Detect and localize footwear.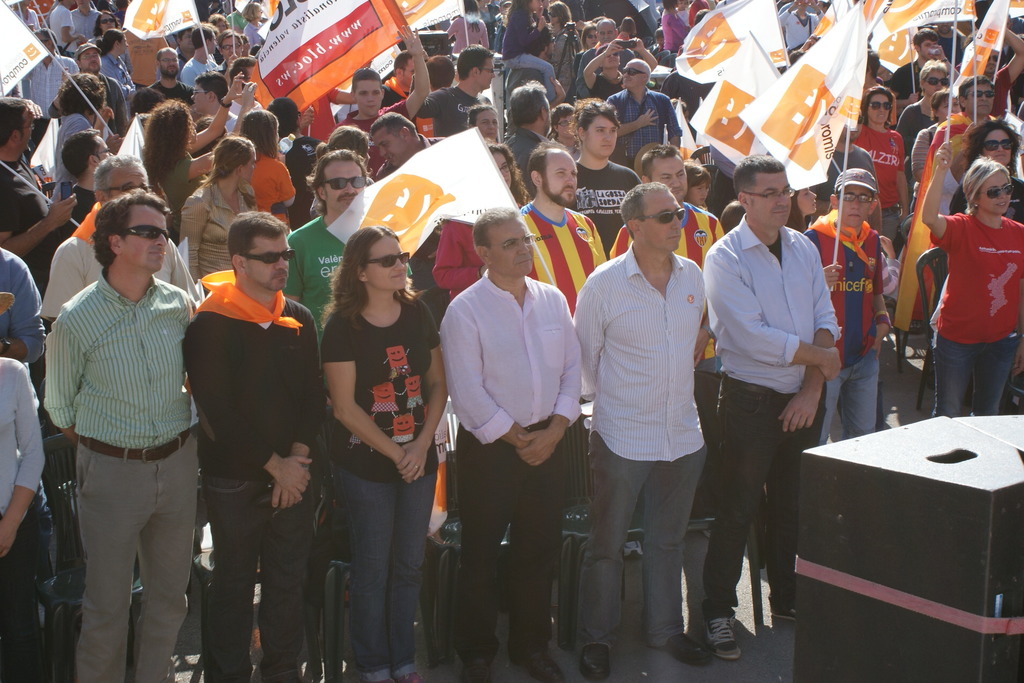
Localized at detection(662, 628, 708, 667).
